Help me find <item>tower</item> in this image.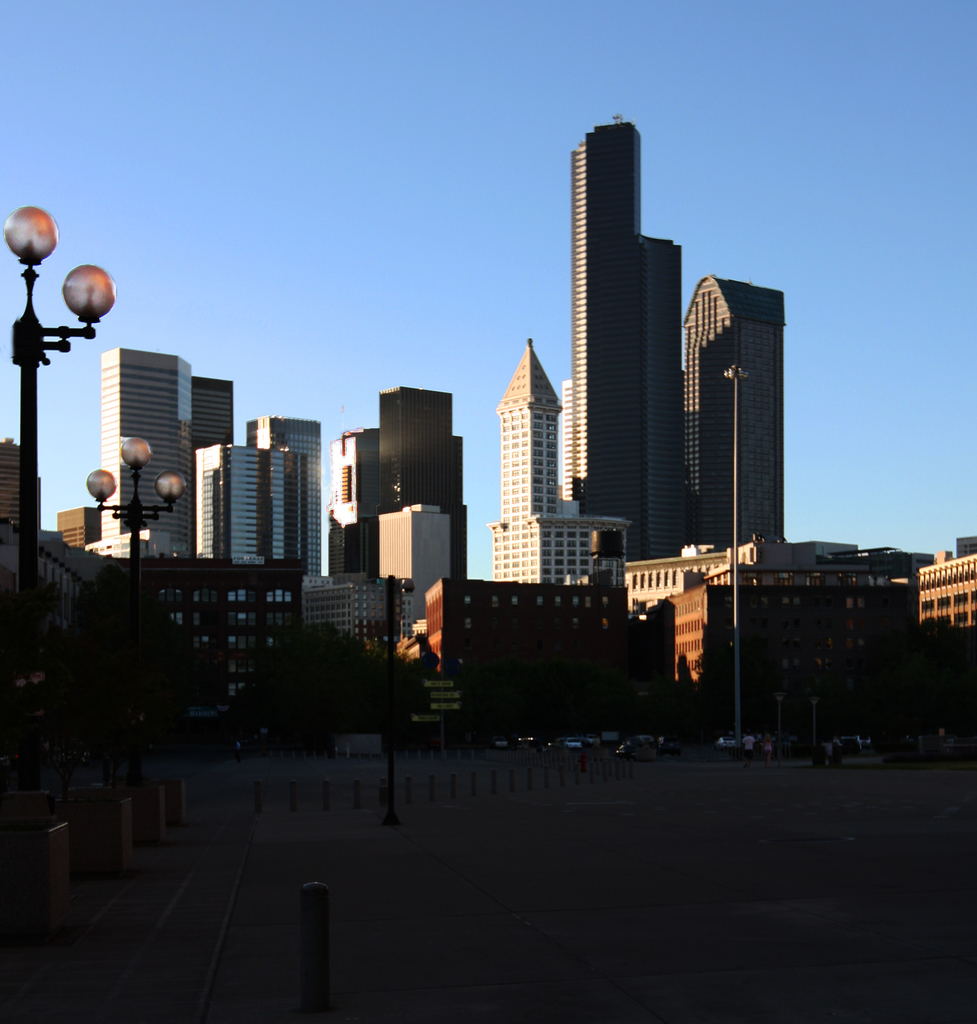
Found it: x1=188, y1=374, x2=227, y2=454.
